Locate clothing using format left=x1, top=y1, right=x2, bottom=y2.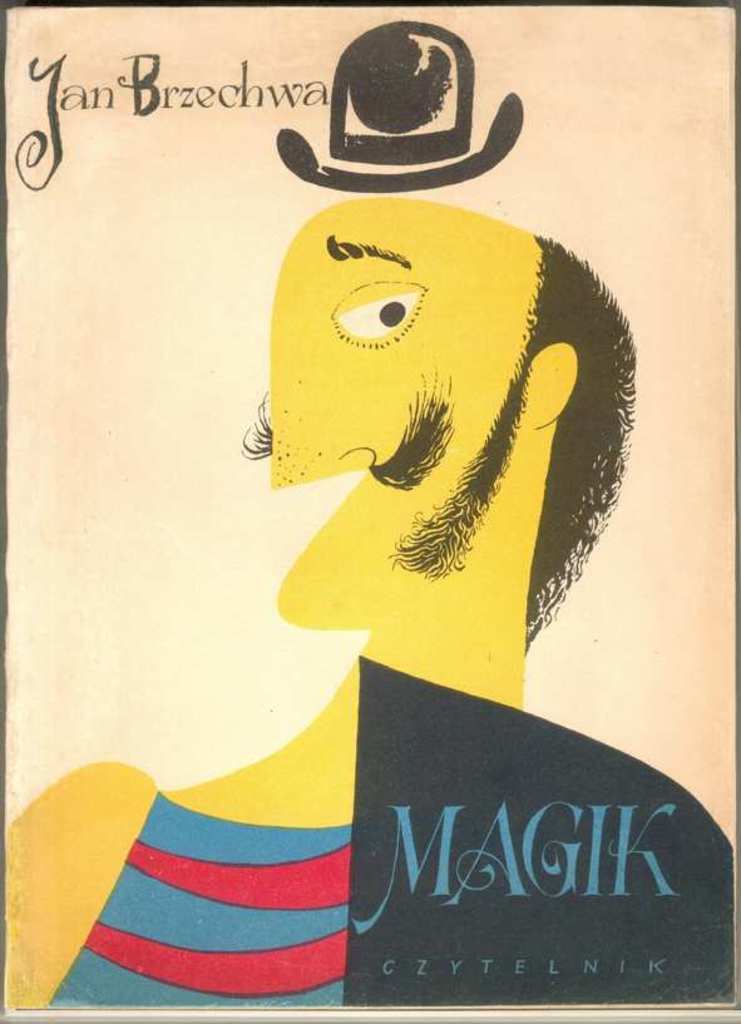
left=46, top=787, right=356, bottom=1020.
